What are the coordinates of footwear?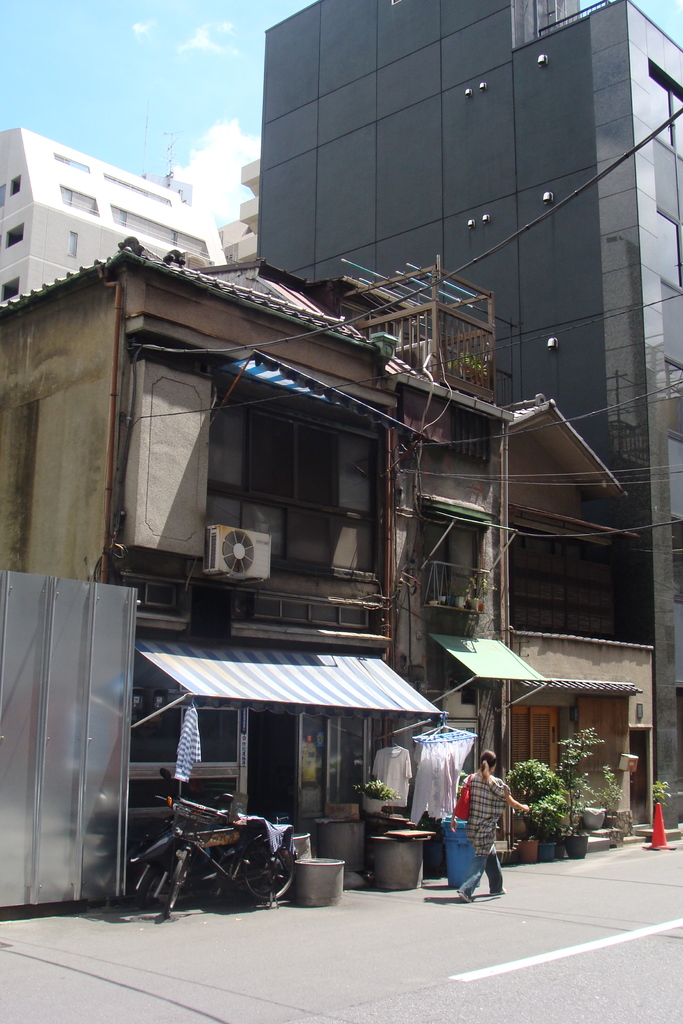
box=[458, 887, 471, 906].
